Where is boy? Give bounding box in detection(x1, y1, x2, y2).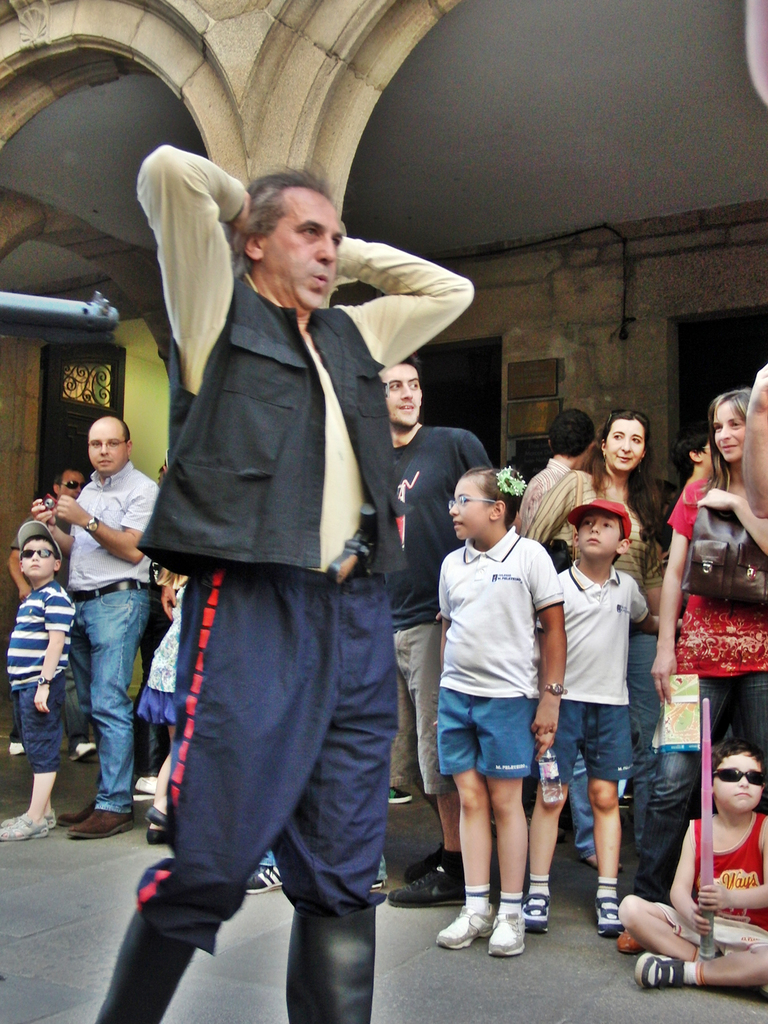
detection(0, 516, 79, 838).
